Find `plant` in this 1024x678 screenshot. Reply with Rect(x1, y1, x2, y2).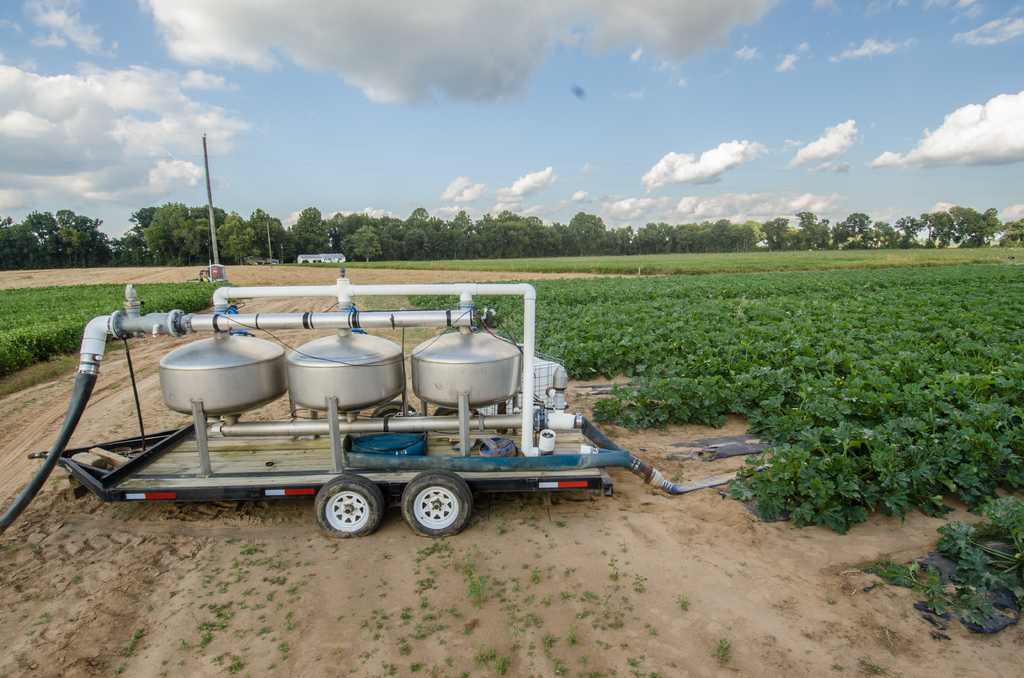
Rect(770, 592, 794, 611).
